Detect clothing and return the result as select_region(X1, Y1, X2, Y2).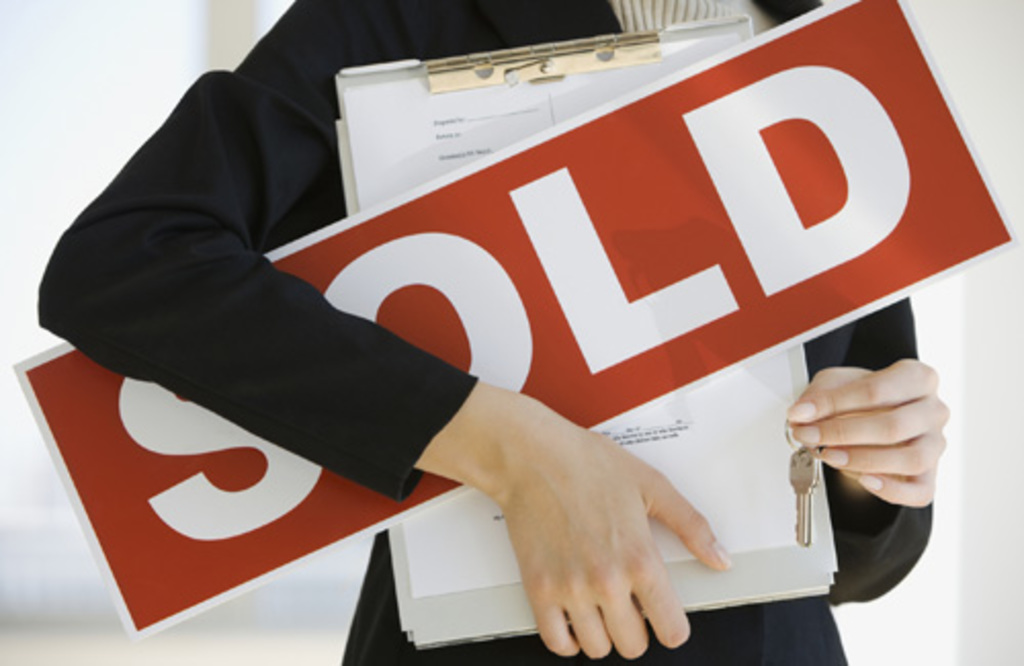
select_region(63, 49, 1001, 625).
